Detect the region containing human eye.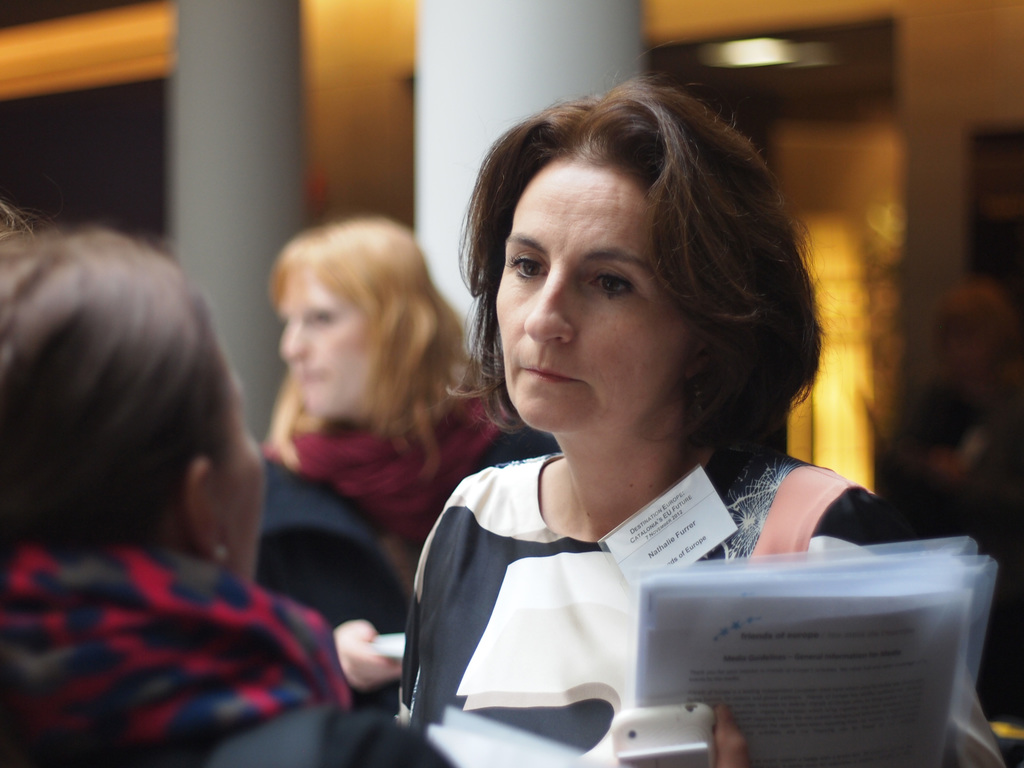
l=504, t=246, r=555, b=287.
